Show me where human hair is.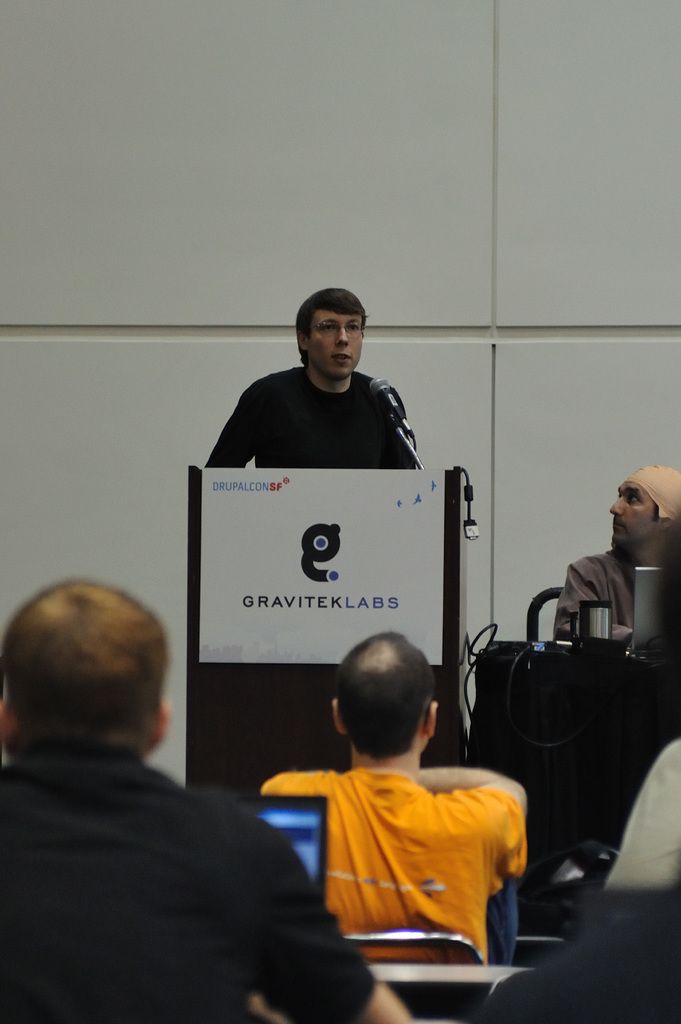
human hair is at 293/288/369/369.
